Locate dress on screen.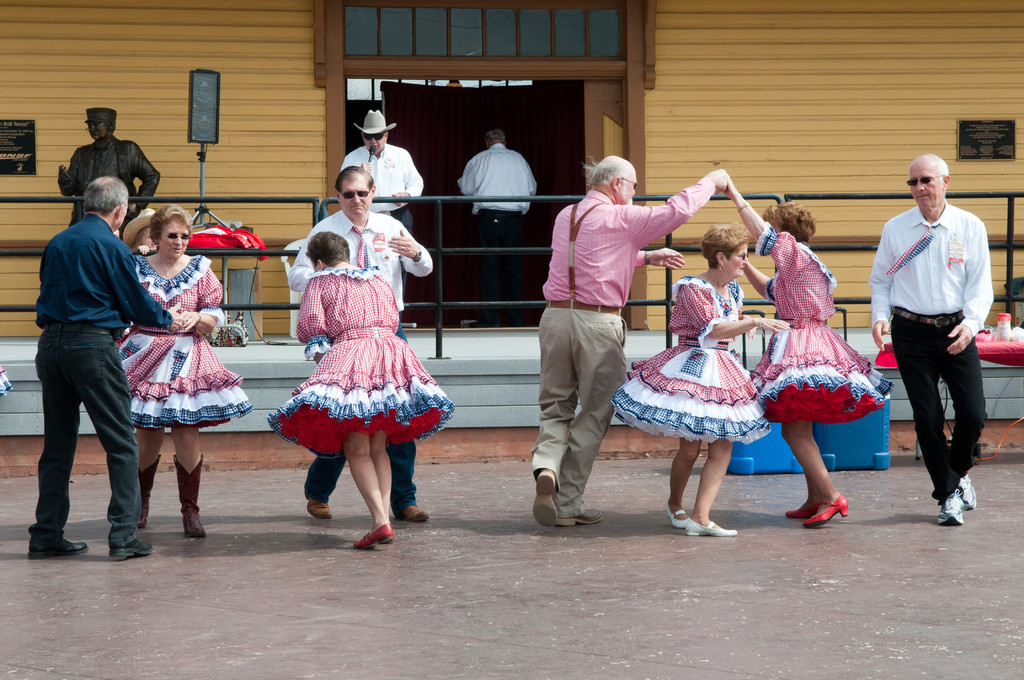
On screen at [746,222,892,426].
